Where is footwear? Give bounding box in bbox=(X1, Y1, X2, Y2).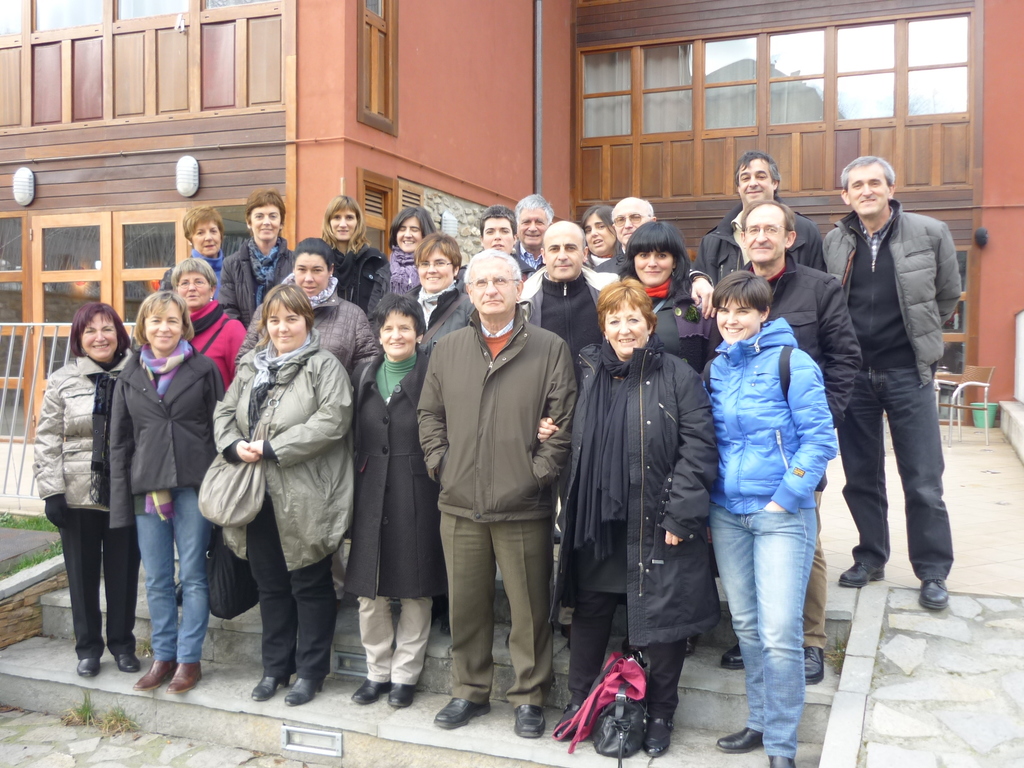
bbox=(356, 680, 392, 701).
